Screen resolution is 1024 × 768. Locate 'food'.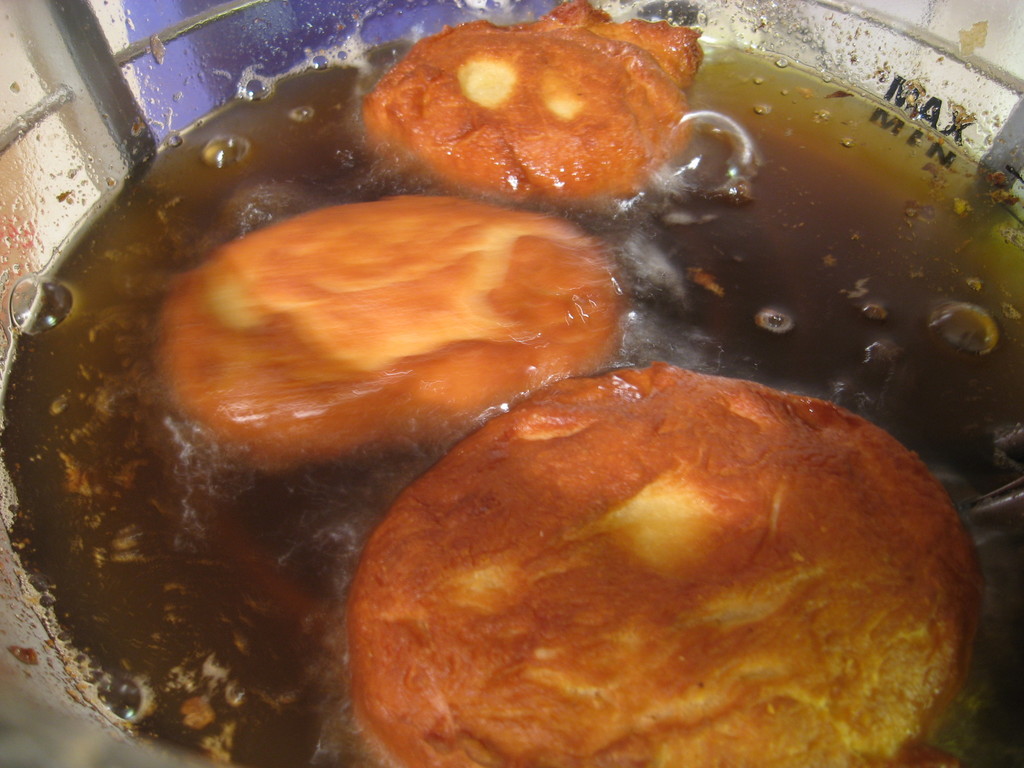
{"left": 333, "top": 25, "right": 703, "bottom": 200}.
